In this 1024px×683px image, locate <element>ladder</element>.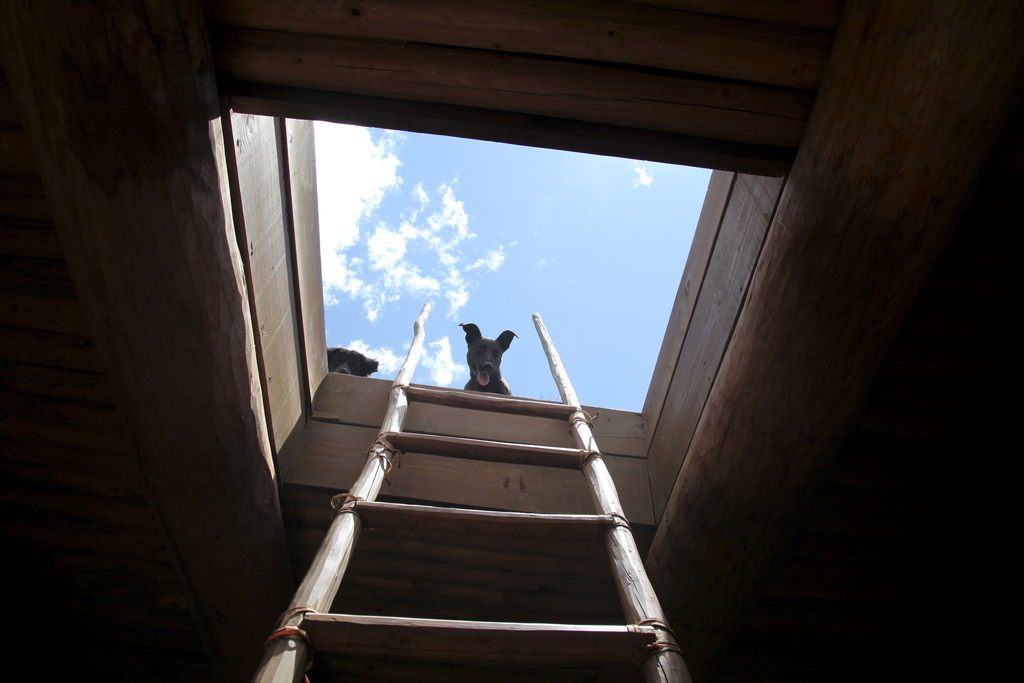
Bounding box: x1=254, y1=300, x2=696, y2=682.
